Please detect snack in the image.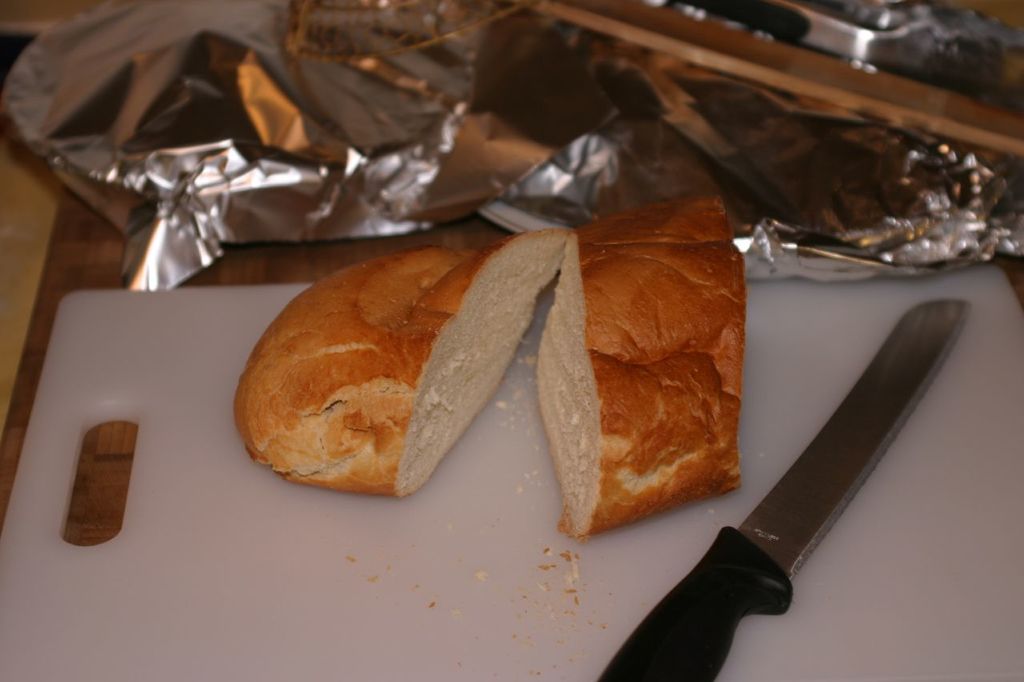
[x1=531, y1=186, x2=740, y2=548].
